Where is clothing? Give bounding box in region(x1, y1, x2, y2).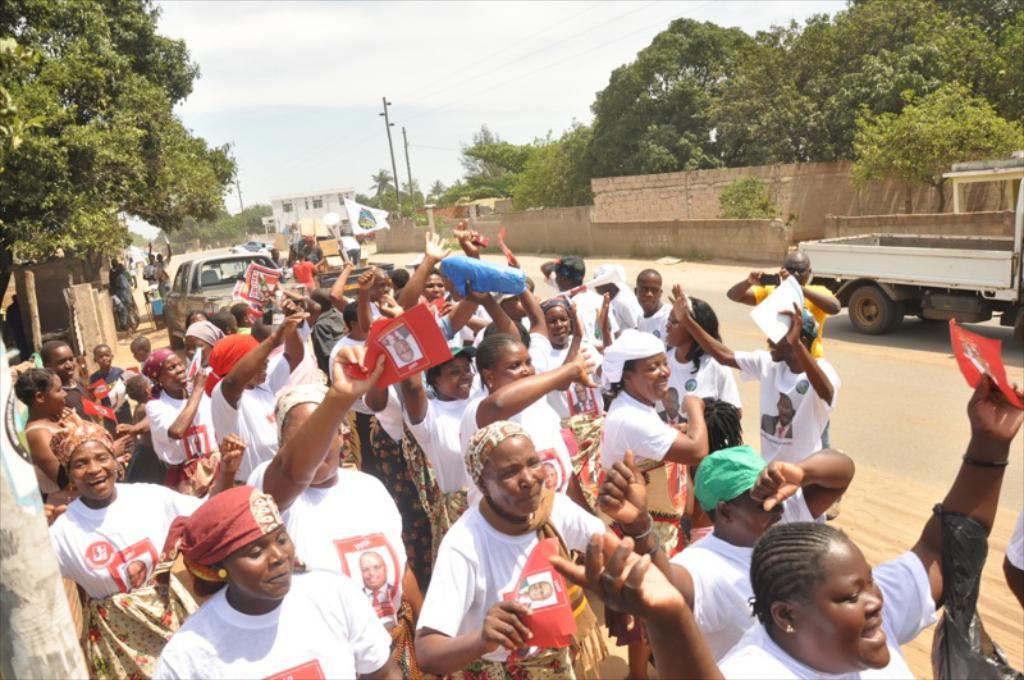
region(154, 576, 388, 679).
